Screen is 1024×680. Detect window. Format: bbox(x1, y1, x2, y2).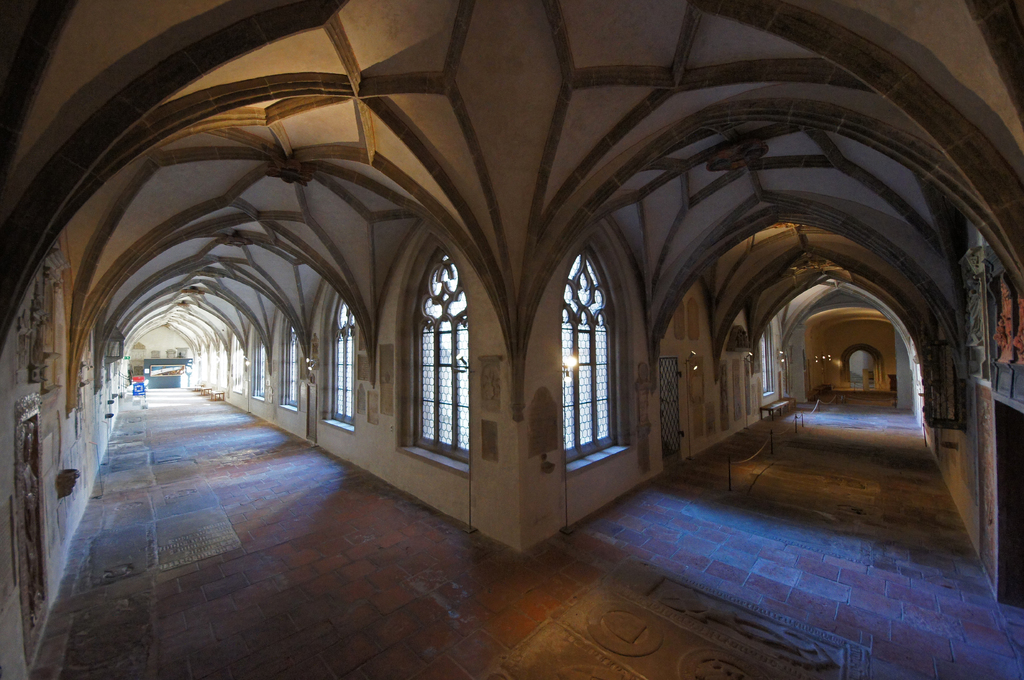
bbox(569, 245, 630, 465).
